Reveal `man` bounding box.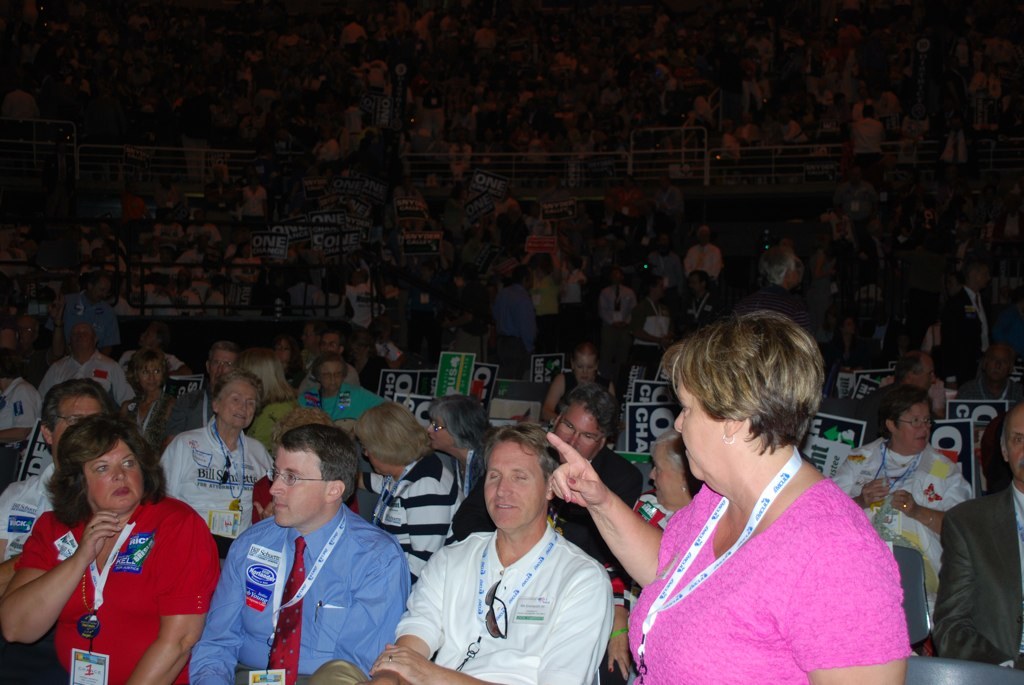
Revealed: left=187, top=426, right=415, bottom=684.
